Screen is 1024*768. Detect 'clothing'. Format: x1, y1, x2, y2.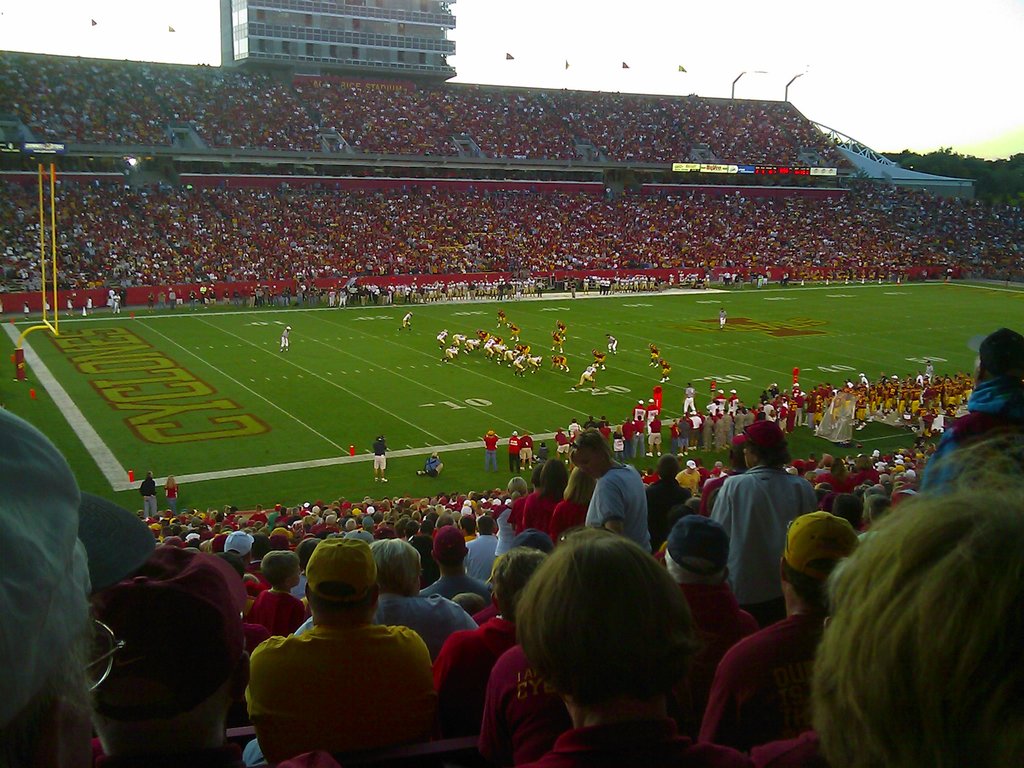
570, 424, 582, 436.
